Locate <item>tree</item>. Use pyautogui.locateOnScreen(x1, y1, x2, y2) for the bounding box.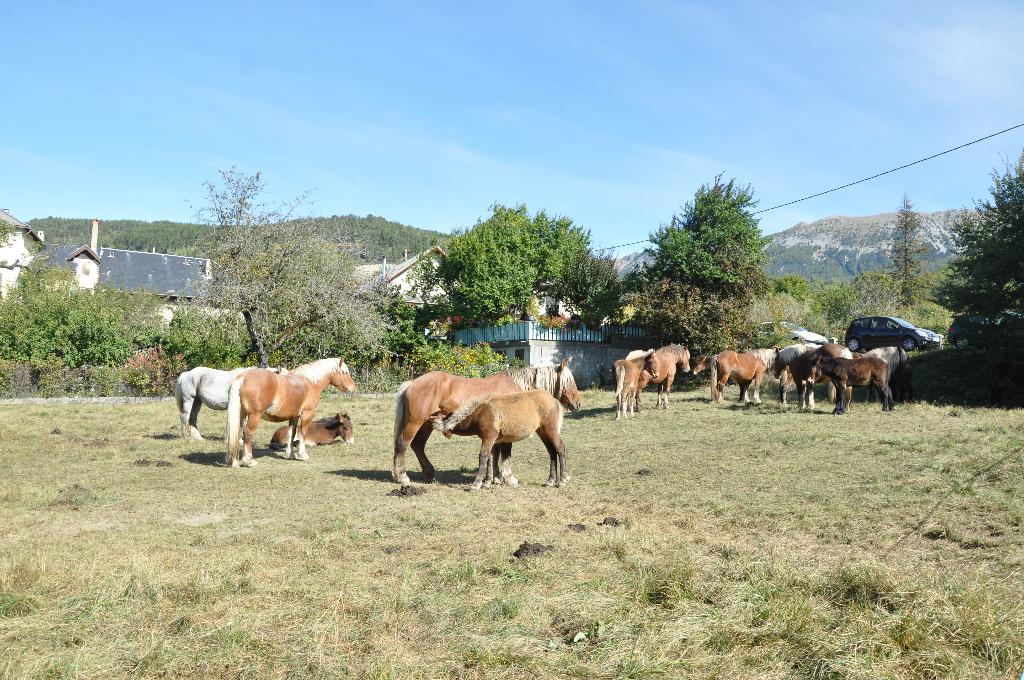
pyautogui.locateOnScreen(614, 170, 775, 349).
